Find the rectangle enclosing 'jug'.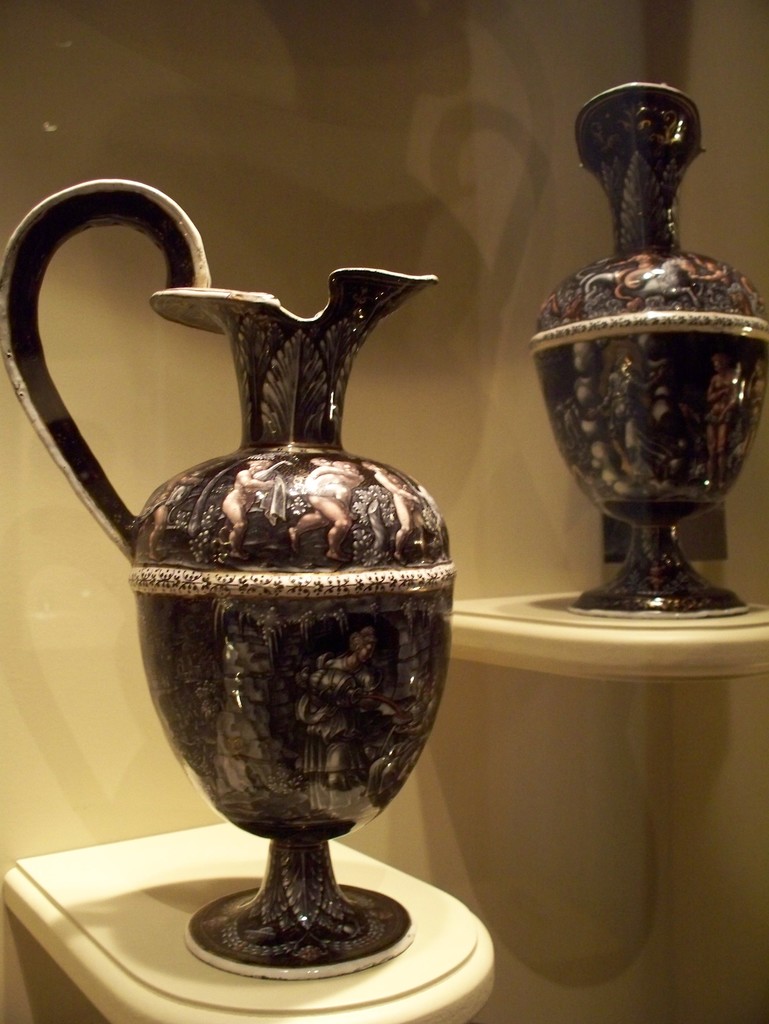
x1=86, y1=166, x2=484, y2=982.
